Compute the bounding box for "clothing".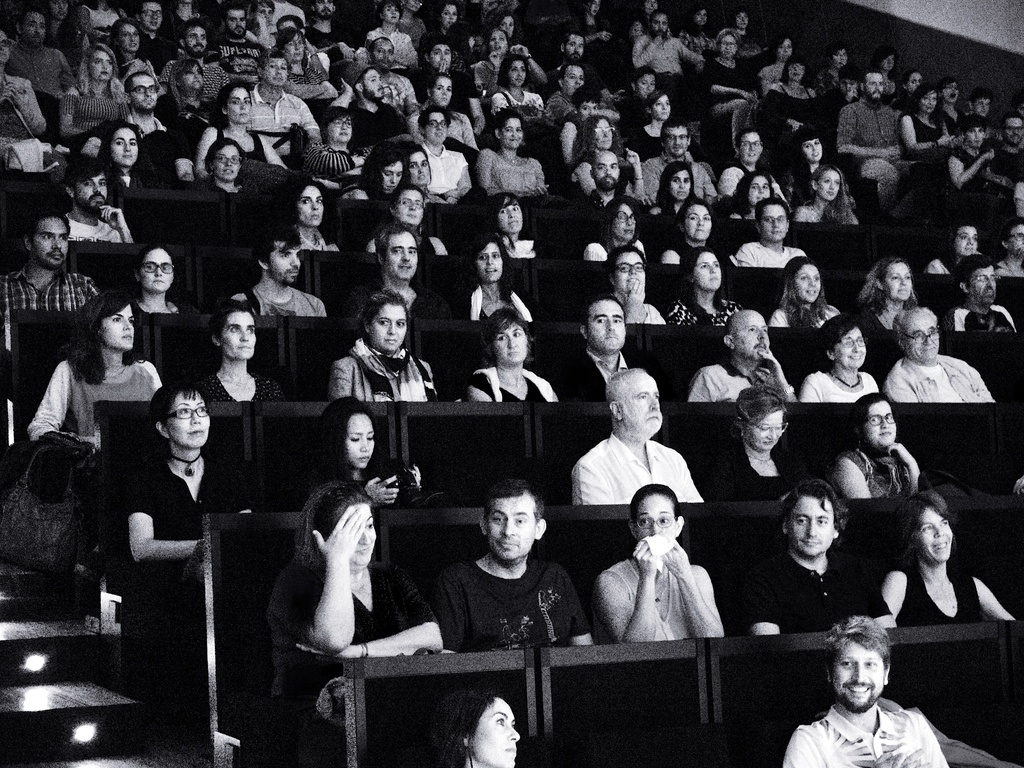
detection(722, 200, 758, 221).
